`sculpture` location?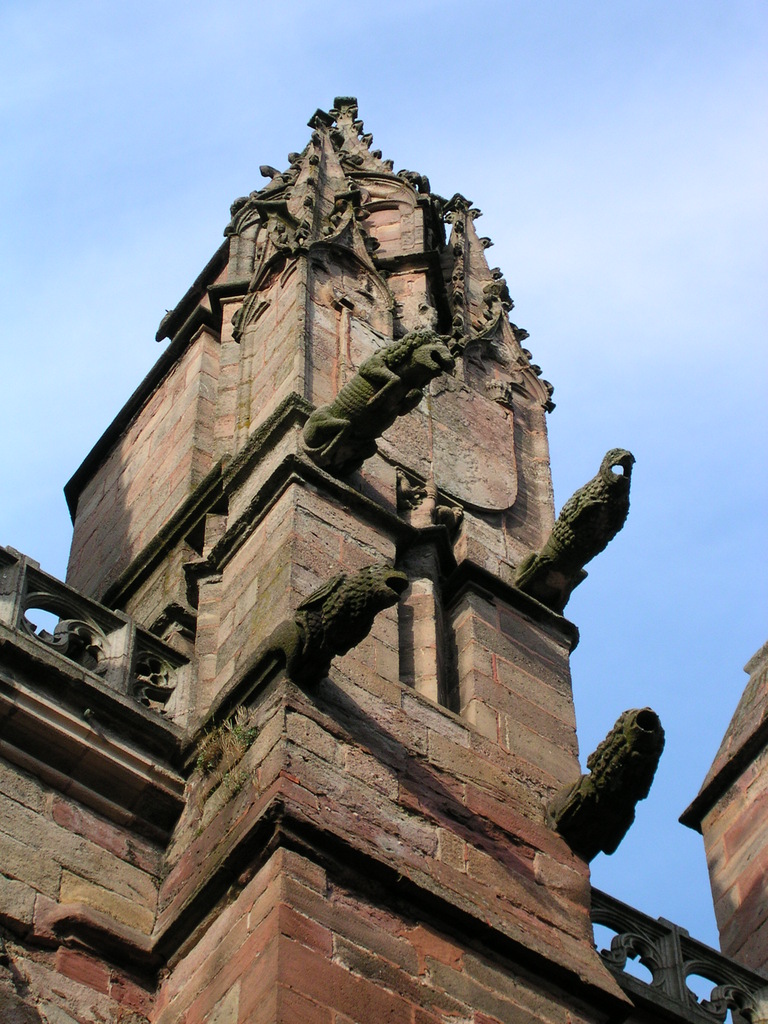
region(513, 440, 637, 622)
